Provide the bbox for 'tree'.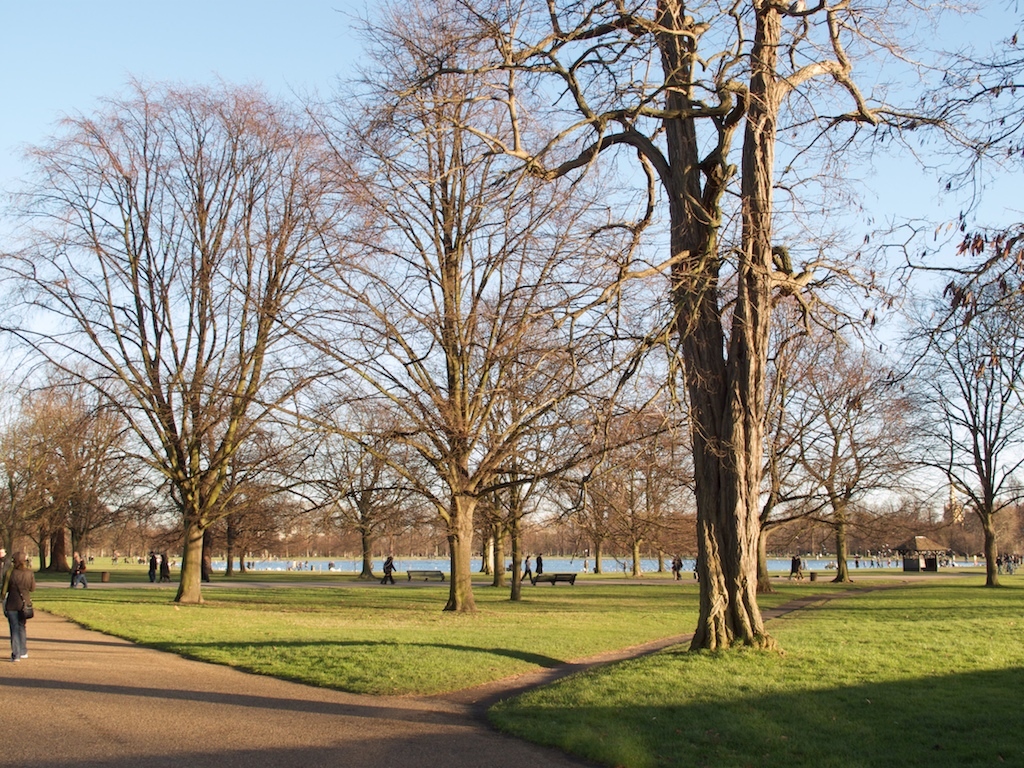
{"left": 760, "top": 319, "right": 917, "bottom": 583}.
